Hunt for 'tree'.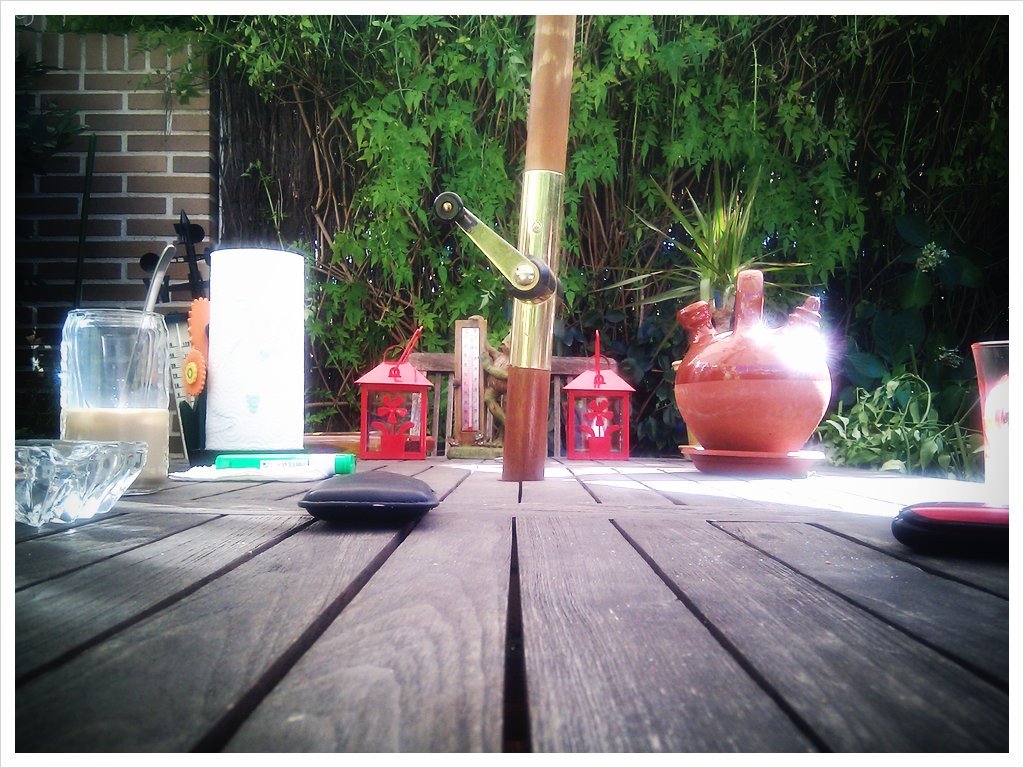
Hunted down at x1=10 y1=14 x2=997 y2=457.
